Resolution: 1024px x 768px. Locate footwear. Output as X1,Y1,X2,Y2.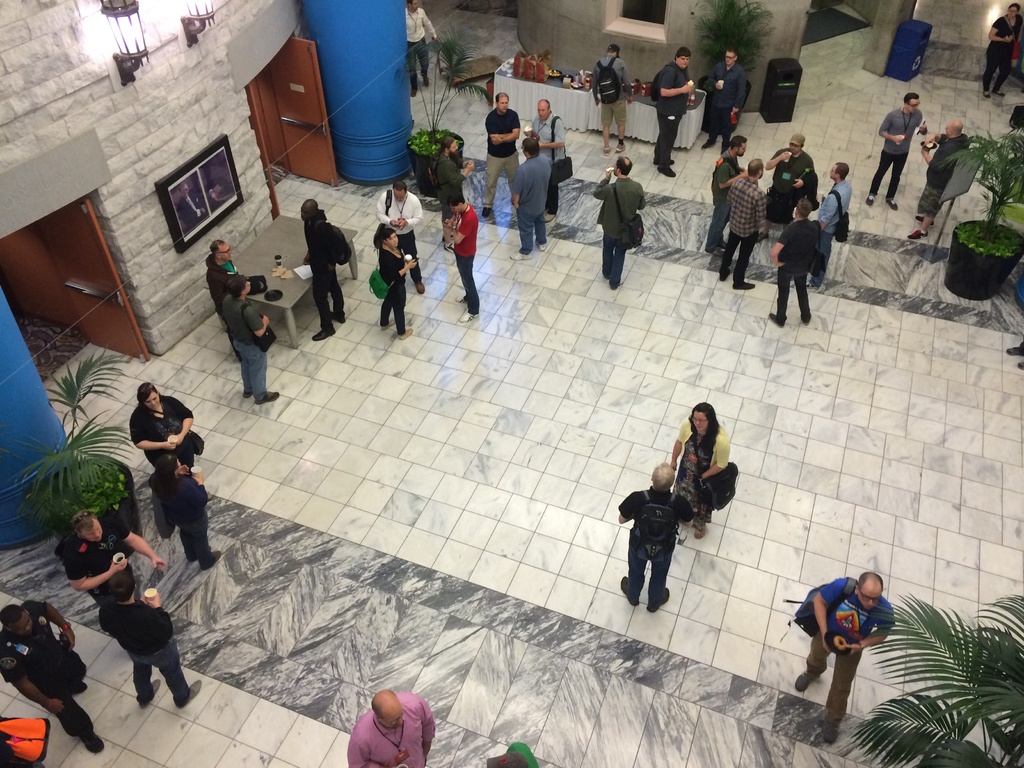
152,679,164,691.
